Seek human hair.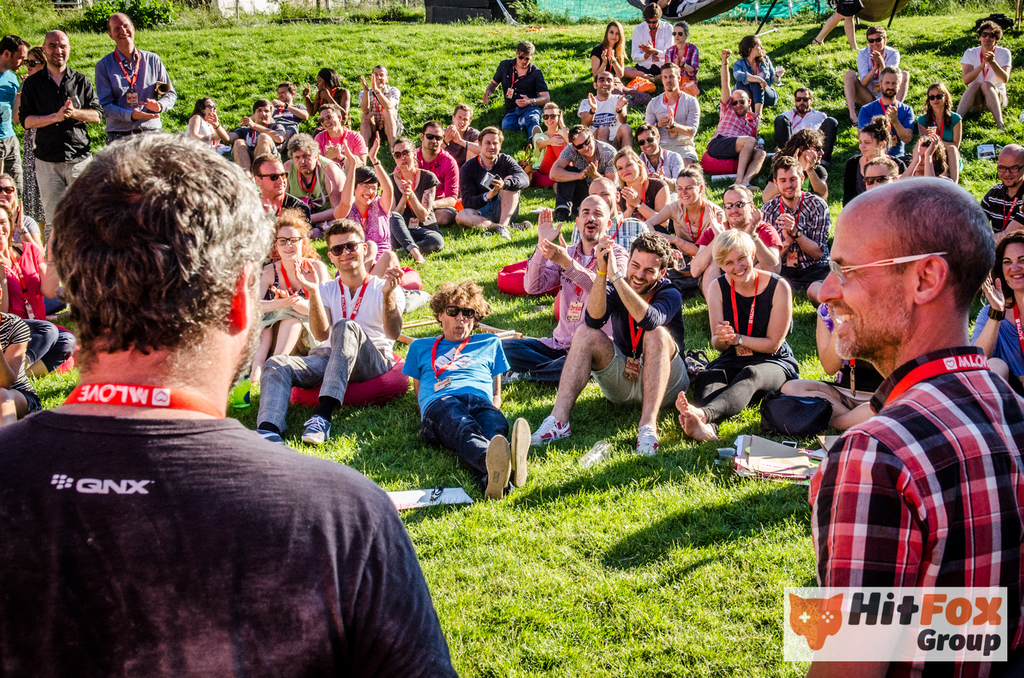
[left=392, top=136, right=419, bottom=155].
